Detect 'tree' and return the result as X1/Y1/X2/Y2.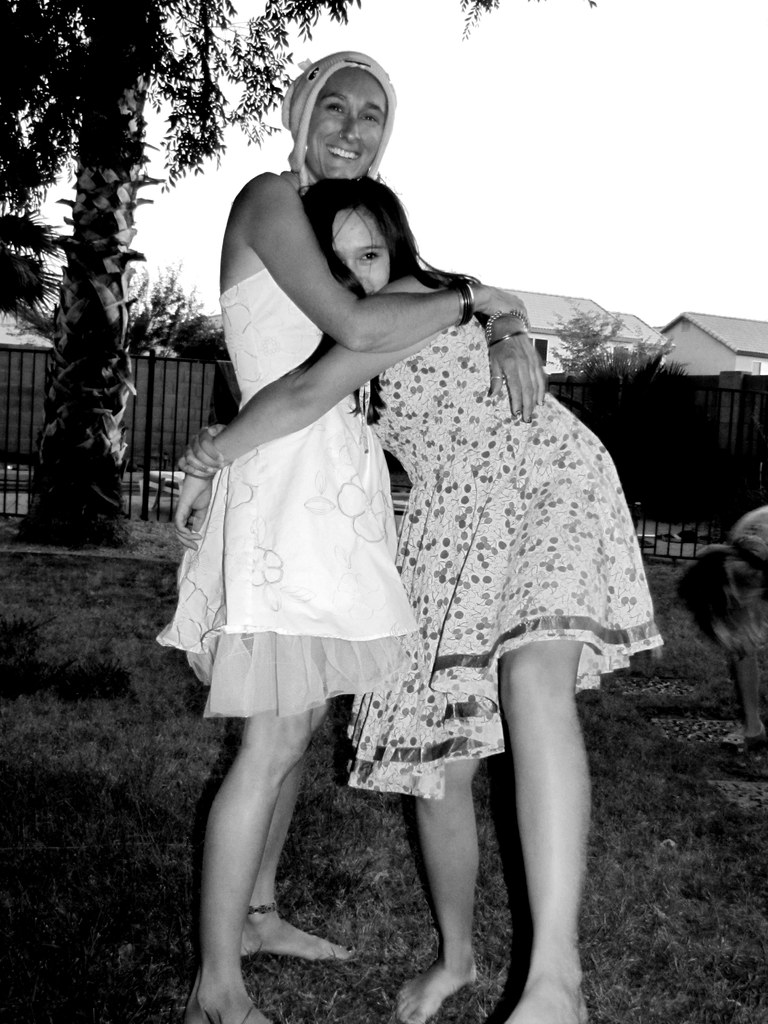
132/260/227/362.
